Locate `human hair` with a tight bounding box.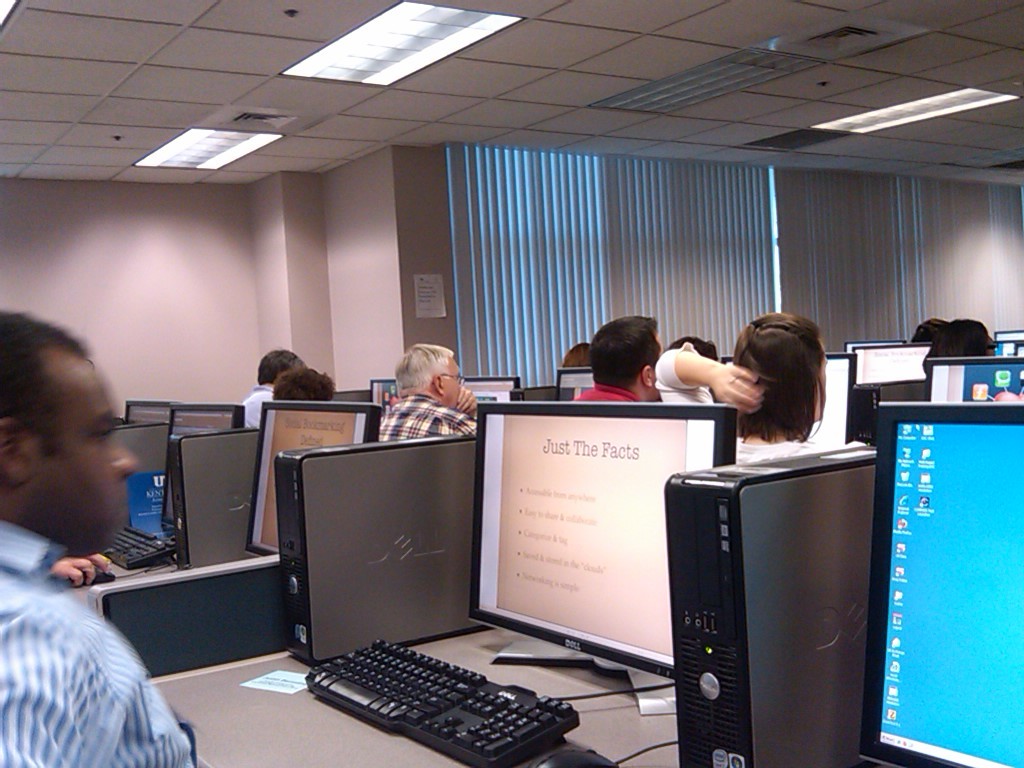
590/313/665/388.
